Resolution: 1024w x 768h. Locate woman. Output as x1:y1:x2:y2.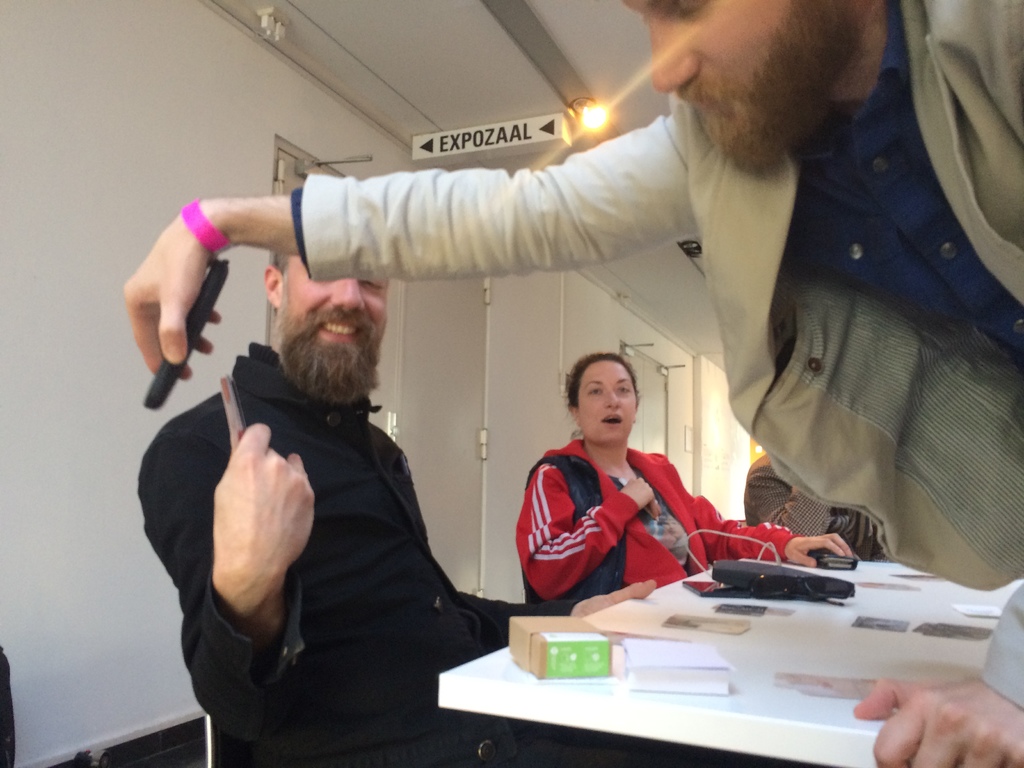
471:347:824:656.
